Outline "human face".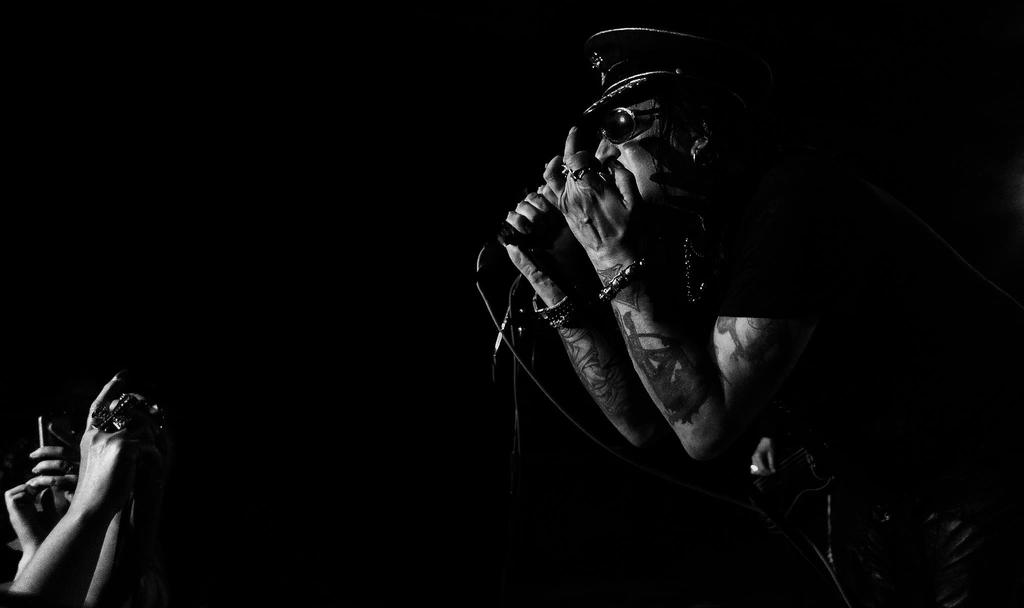
Outline: l=590, t=96, r=689, b=202.
